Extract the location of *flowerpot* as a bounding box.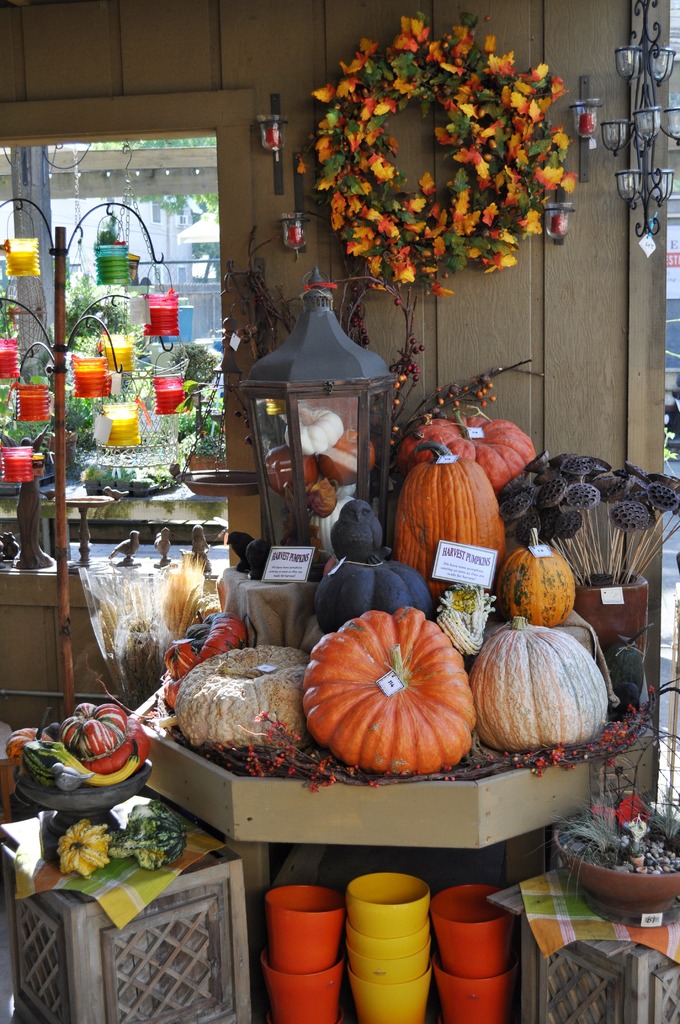
region(17, 762, 152, 867).
